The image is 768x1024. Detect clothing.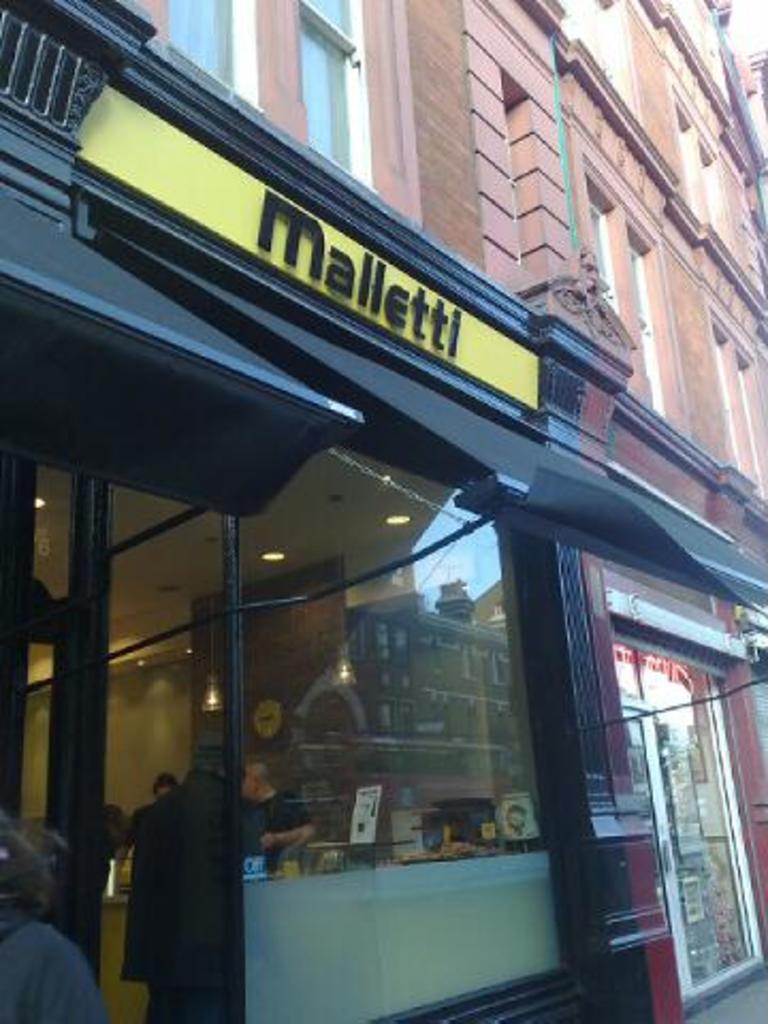
Detection: region(113, 734, 241, 1007).
